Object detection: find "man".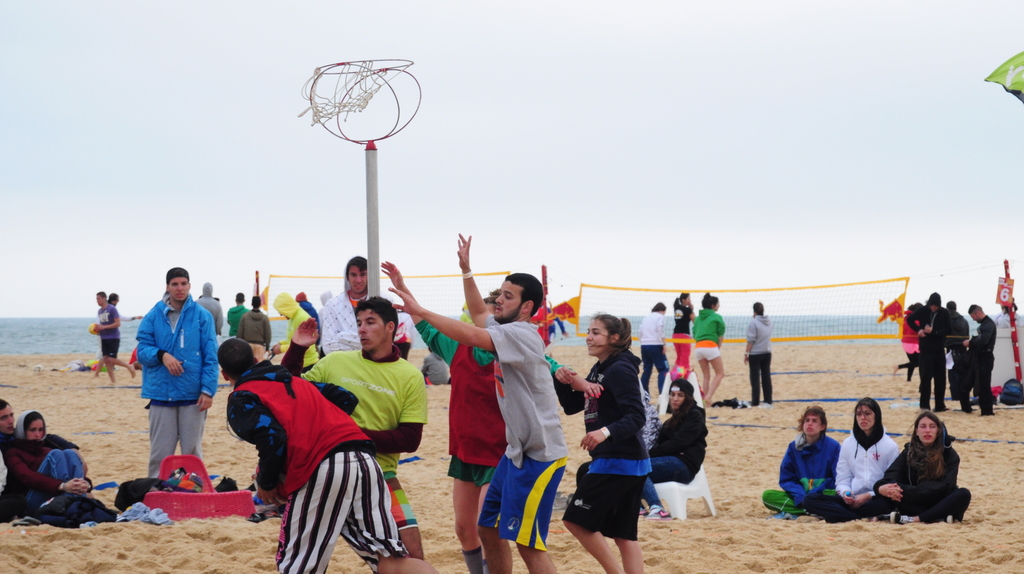
(left=380, top=258, right=607, bottom=573).
